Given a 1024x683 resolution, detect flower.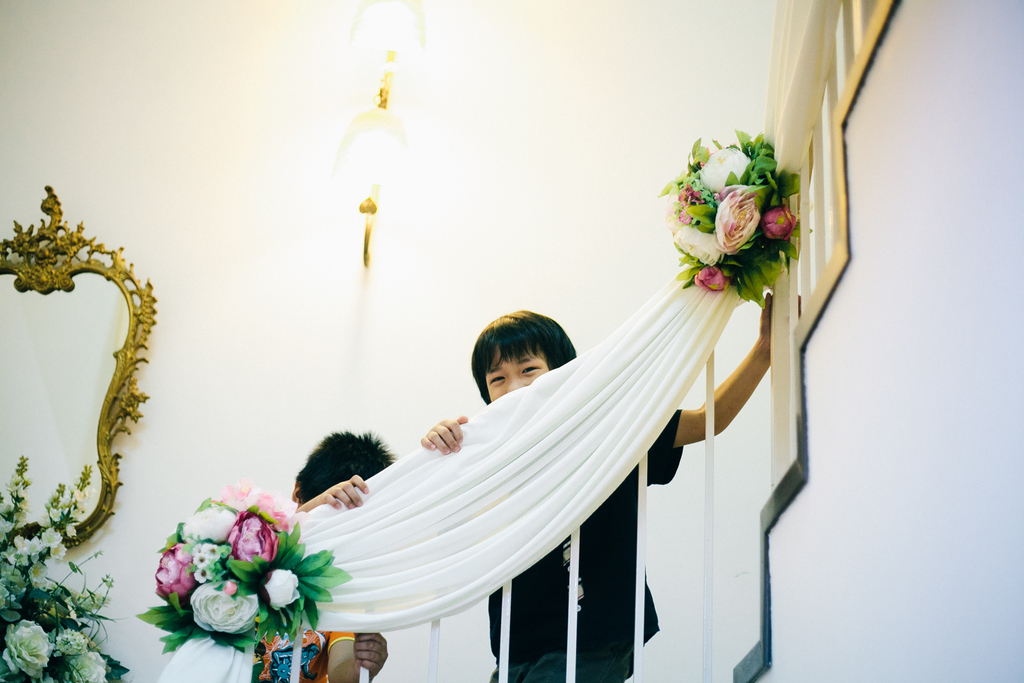
{"left": 678, "top": 183, "right": 702, "bottom": 215}.
